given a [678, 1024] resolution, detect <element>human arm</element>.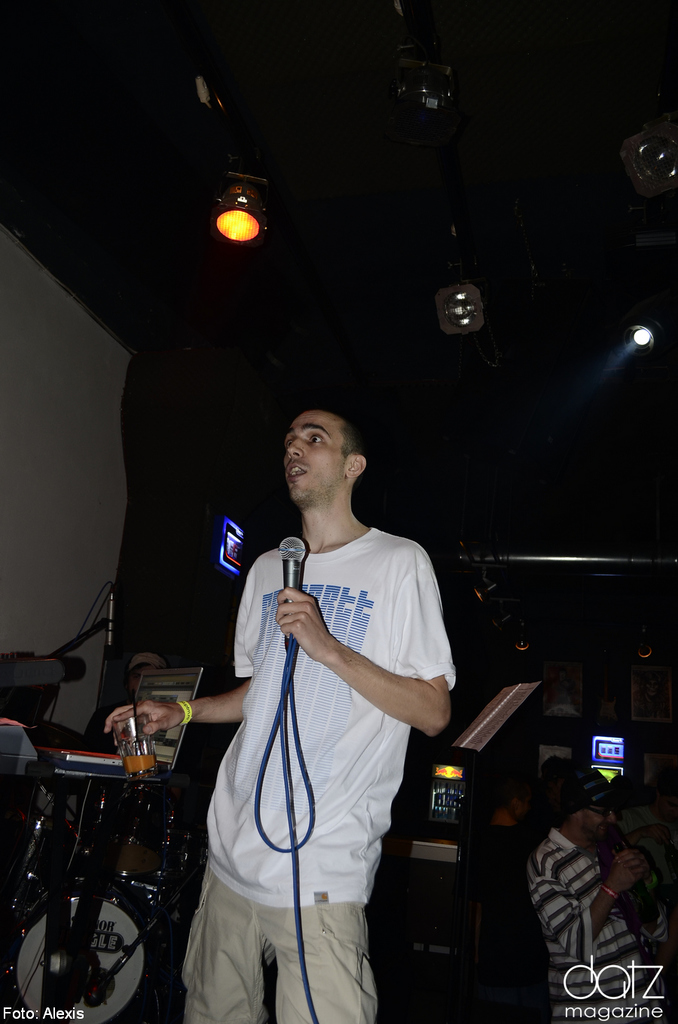
locate(282, 591, 445, 772).
